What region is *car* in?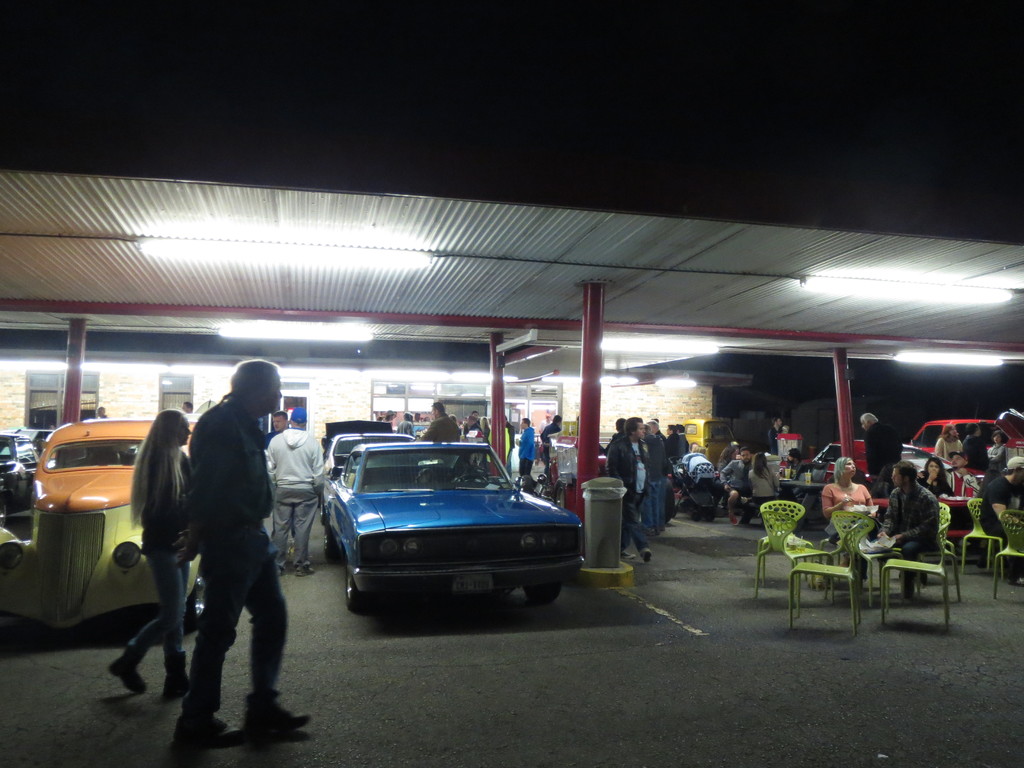
<box>0,417,211,638</box>.
